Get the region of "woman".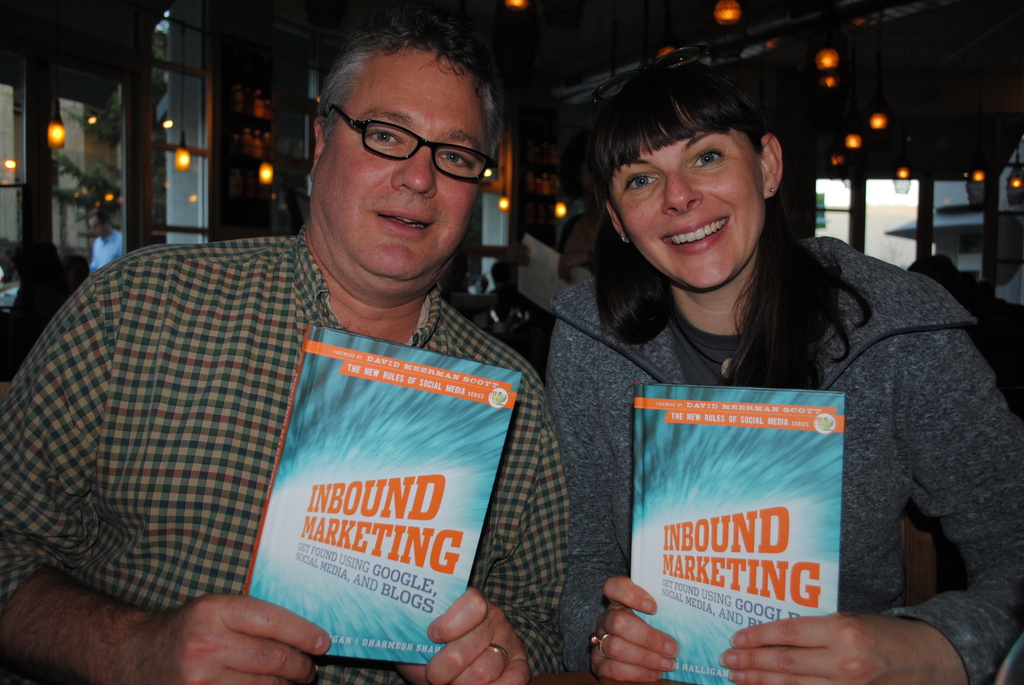
box(509, 64, 1007, 658).
